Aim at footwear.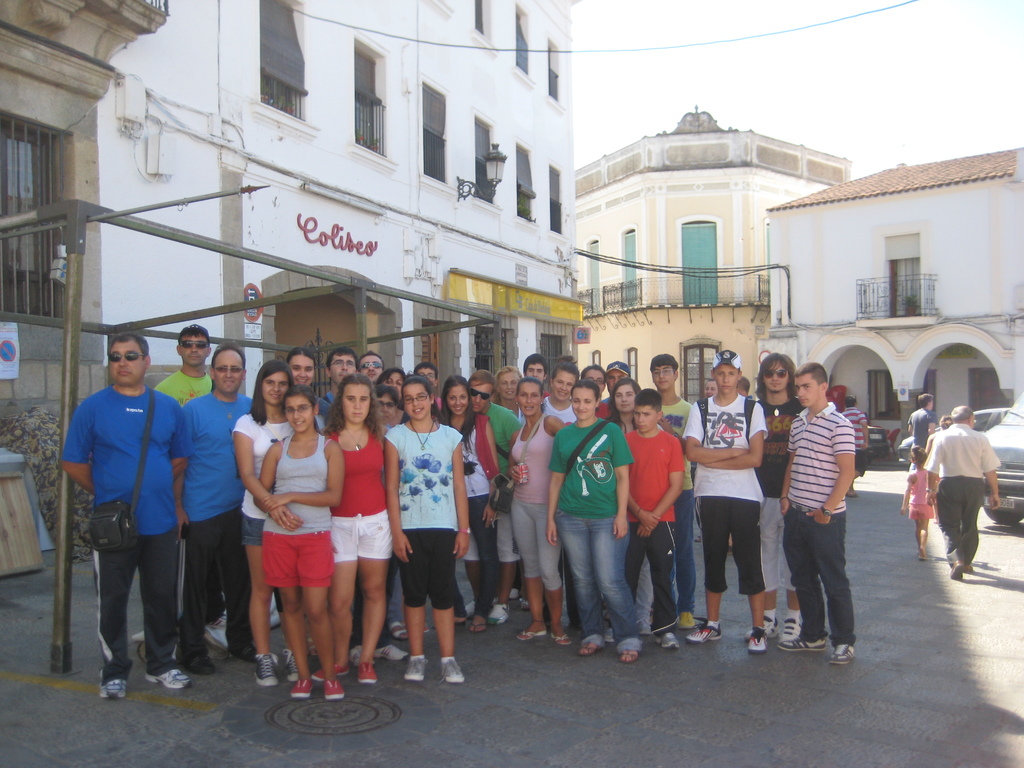
Aimed at (236, 645, 255, 664).
